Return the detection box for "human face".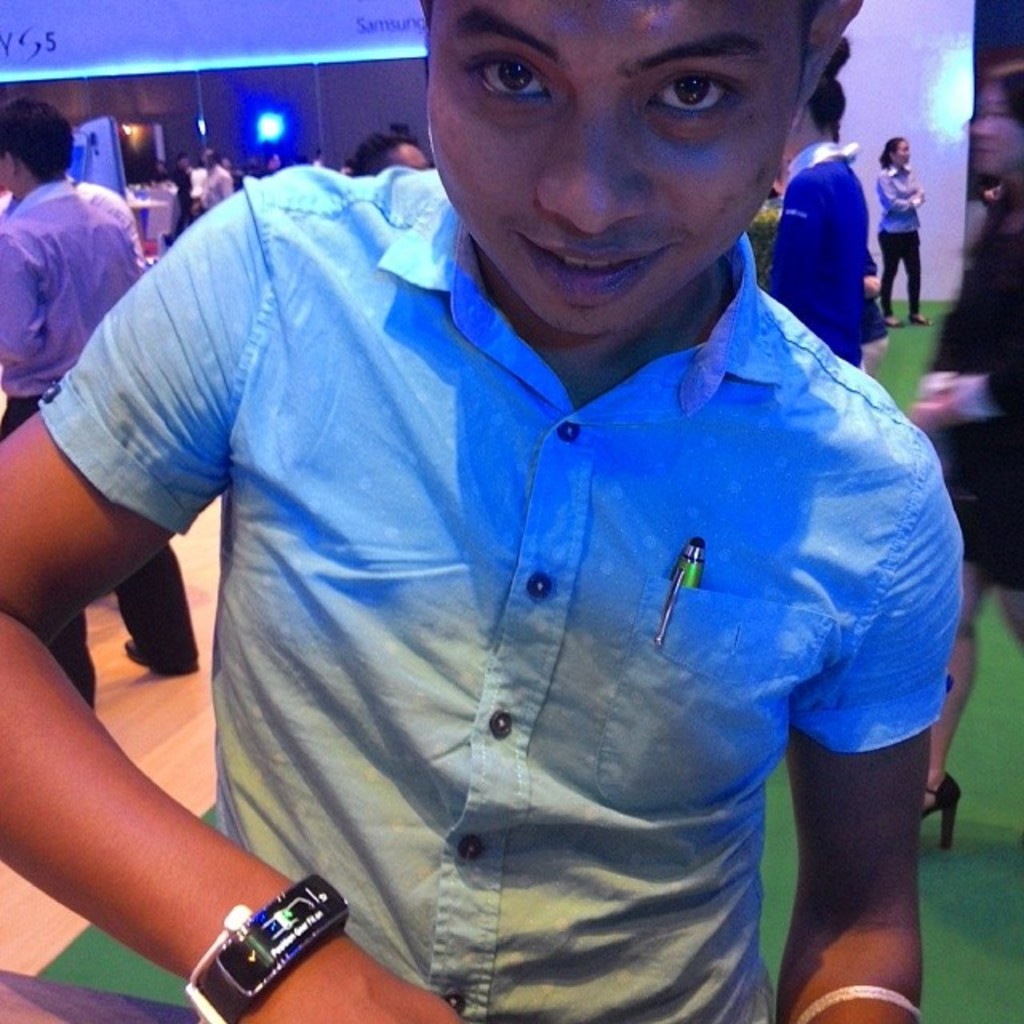
974 82 1022 176.
